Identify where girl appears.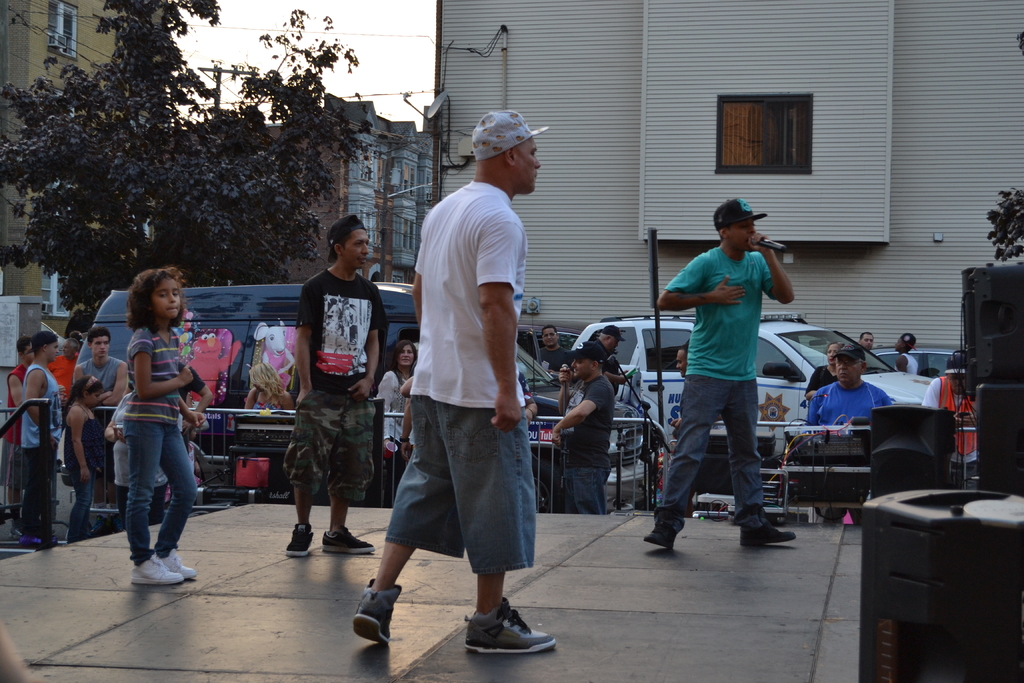
Appears at <bbox>374, 343, 419, 500</bbox>.
